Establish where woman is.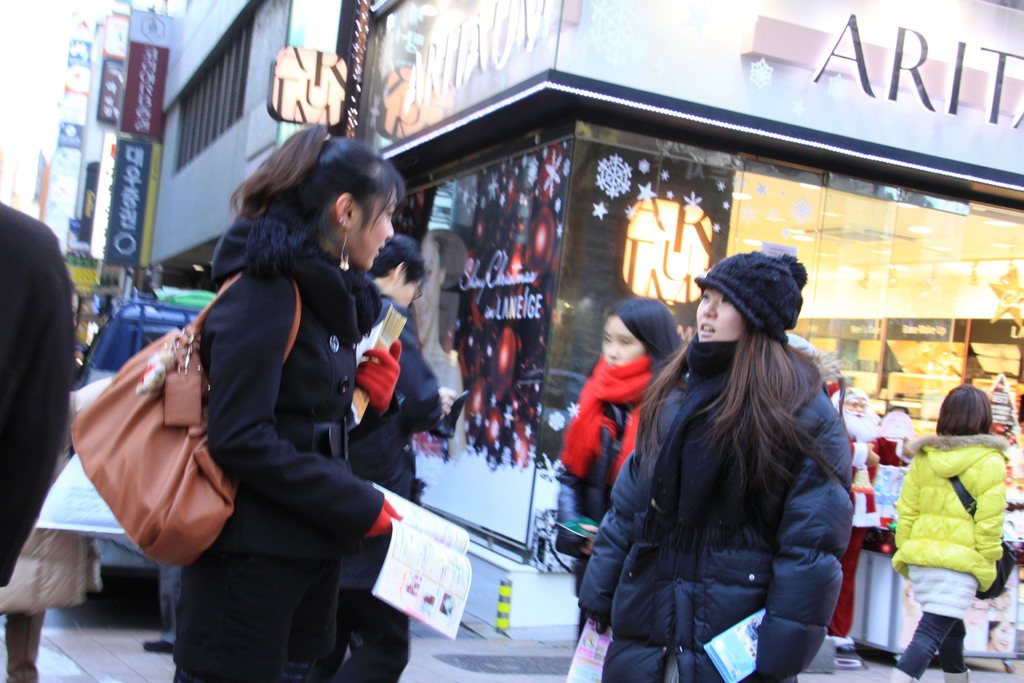
Established at bbox=(558, 247, 846, 682).
